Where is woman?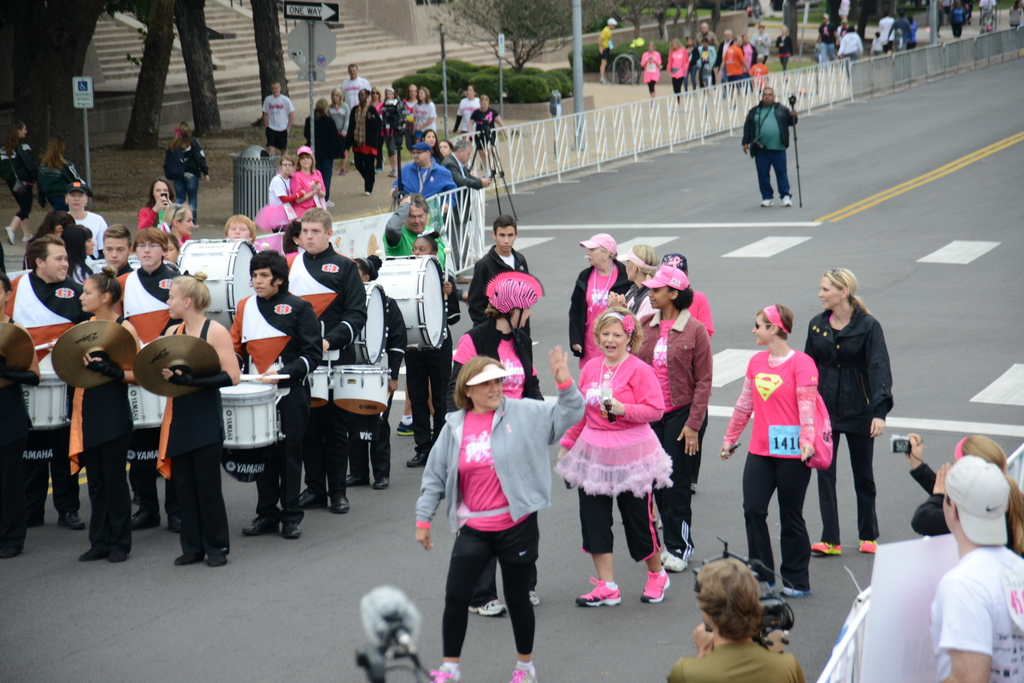
x1=0 y1=279 x2=43 y2=554.
